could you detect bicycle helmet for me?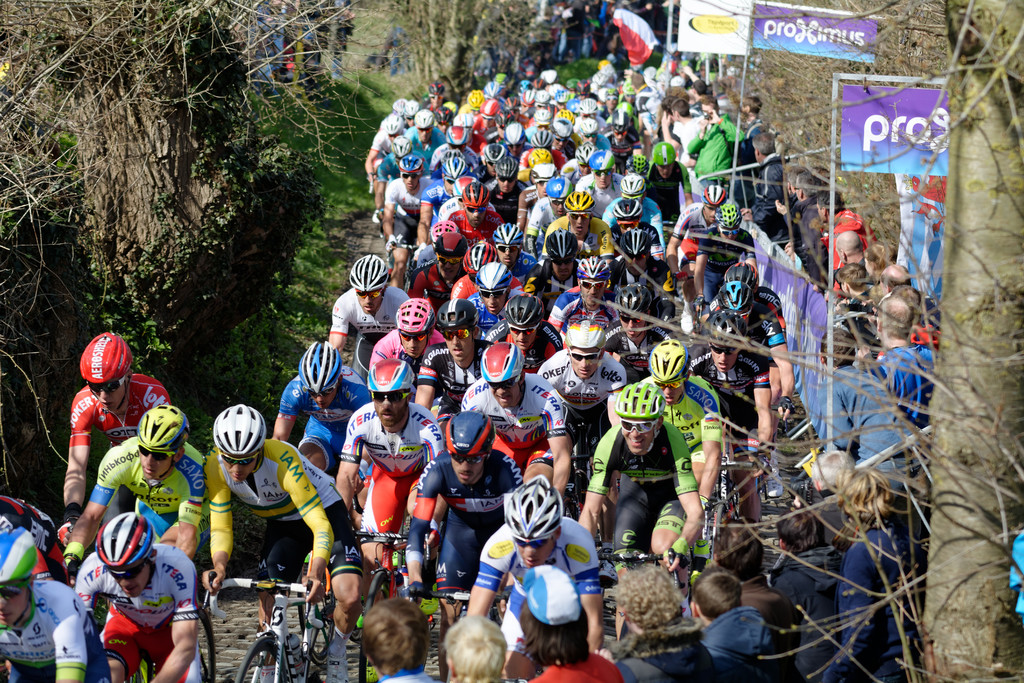
Detection result: (x1=461, y1=240, x2=497, y2=279).
